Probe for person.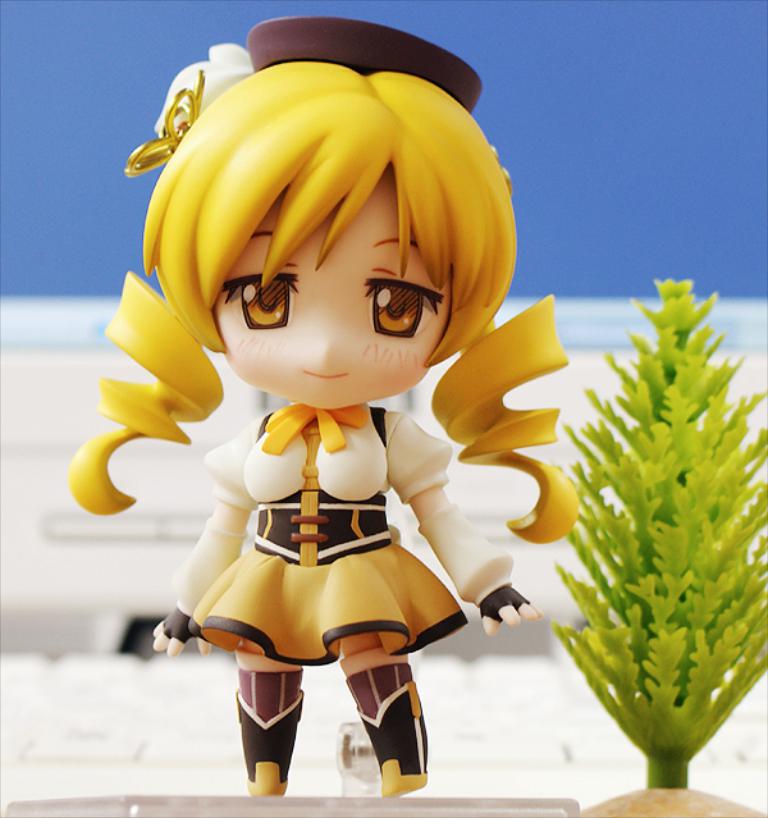
Probe result: (left=69, top=14, right=581, bottom=795).
